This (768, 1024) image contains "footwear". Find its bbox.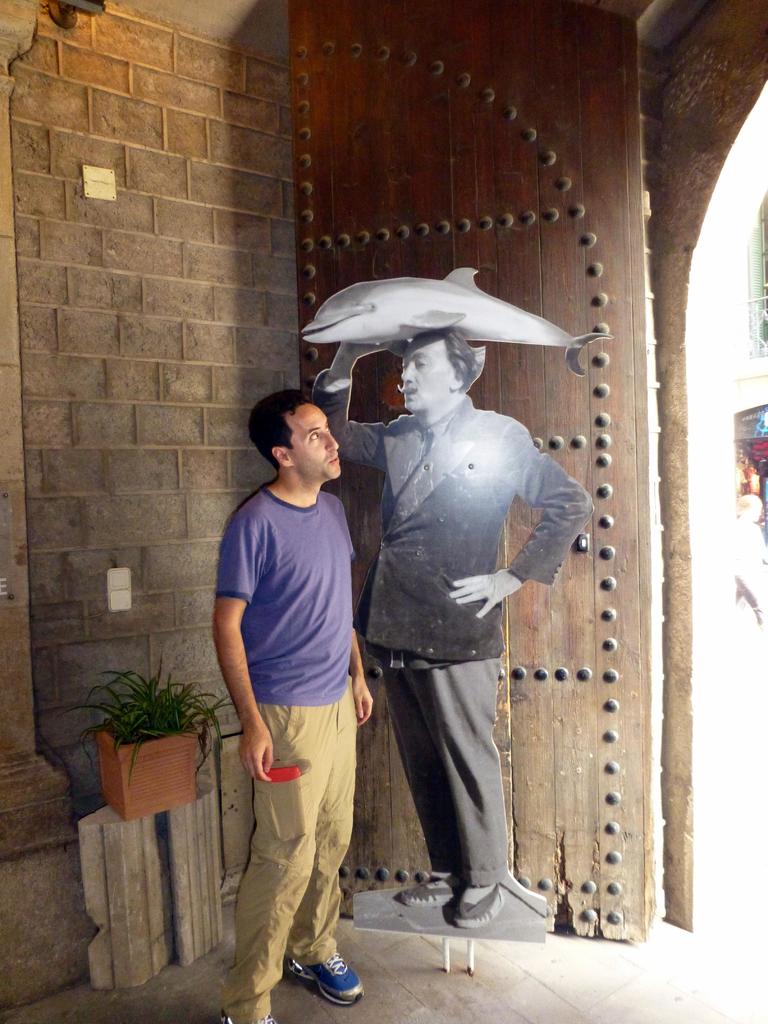
x1=461 y1=881 x2=512 y2=927.
